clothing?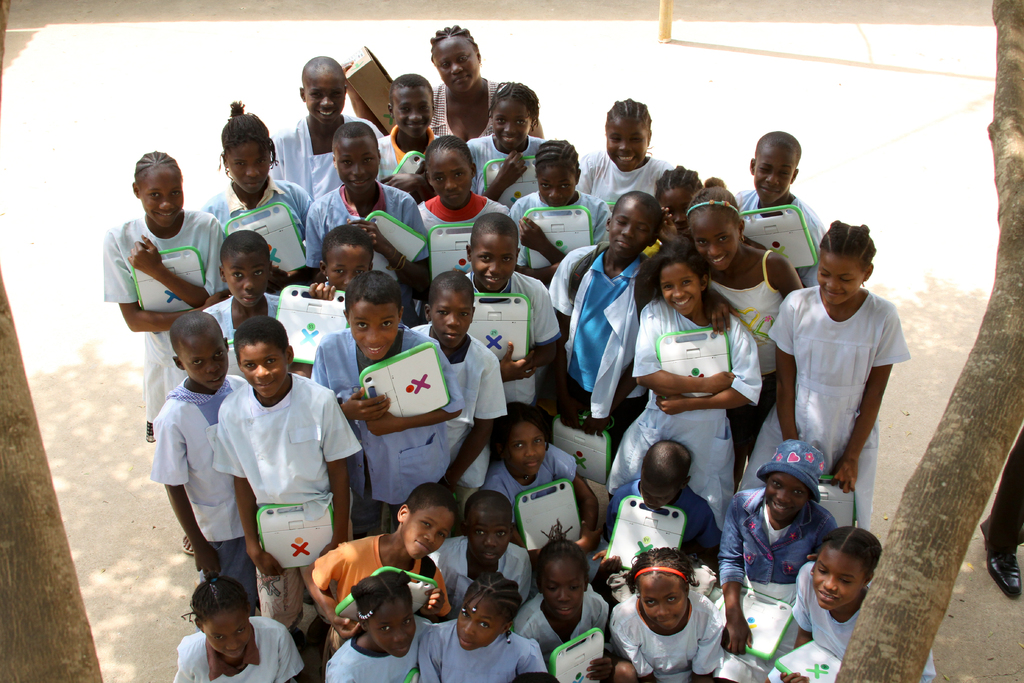
locate(607, 473, 720, 572)
